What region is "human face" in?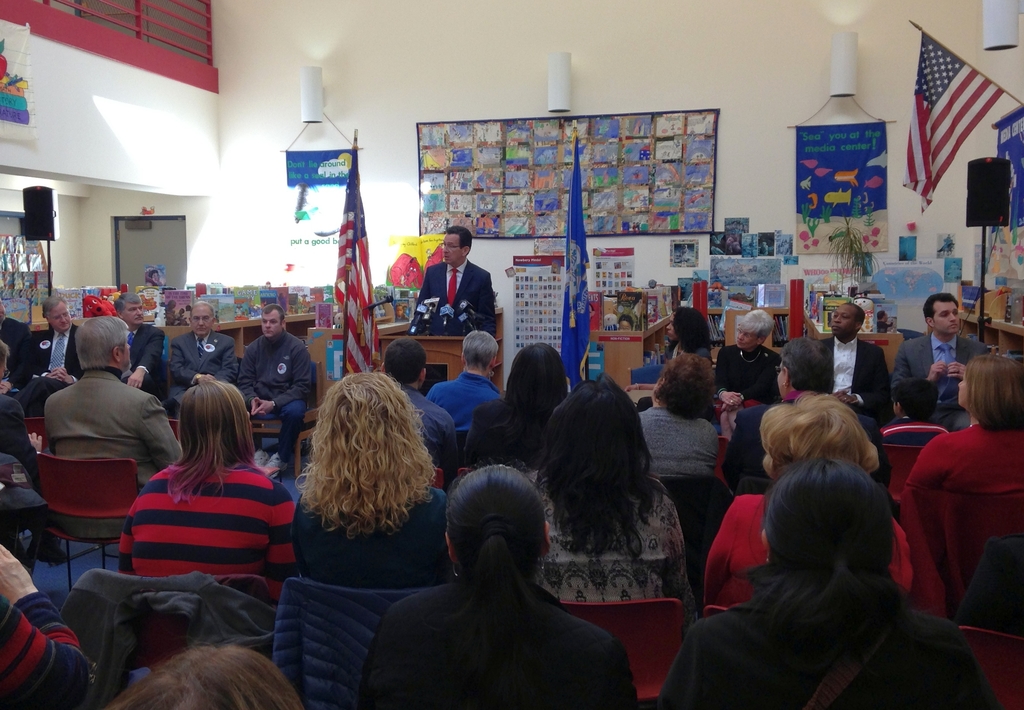
rect(52, 302, 71, 332).
